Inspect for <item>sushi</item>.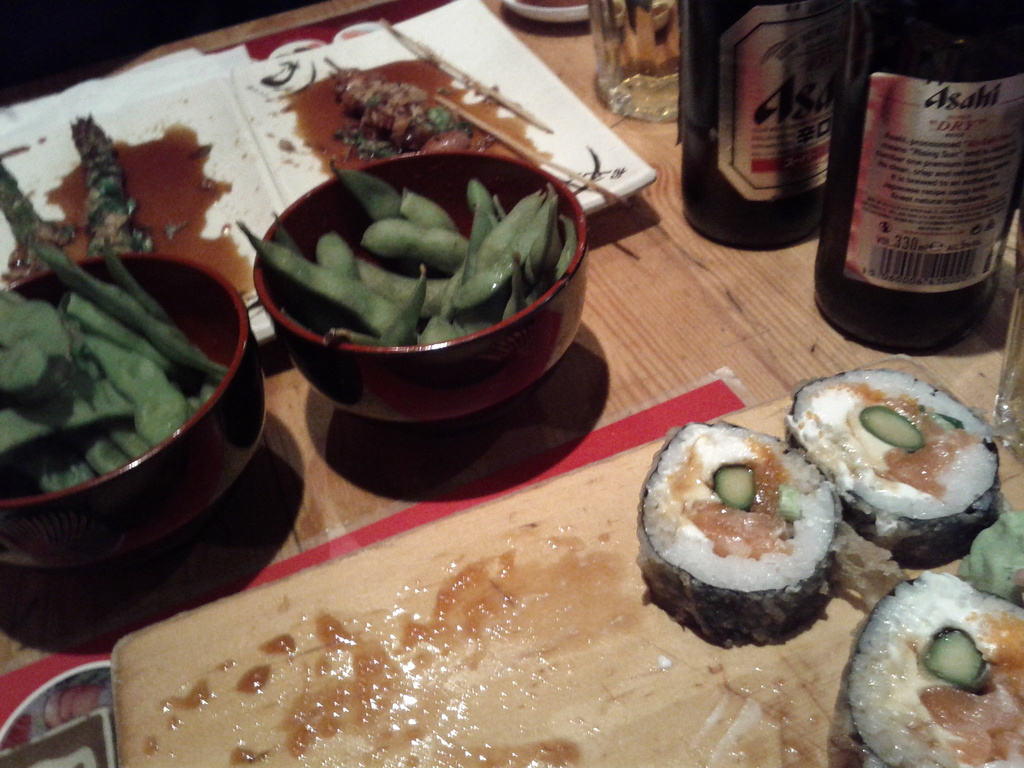
Inspection: (781,357,1001,564).
